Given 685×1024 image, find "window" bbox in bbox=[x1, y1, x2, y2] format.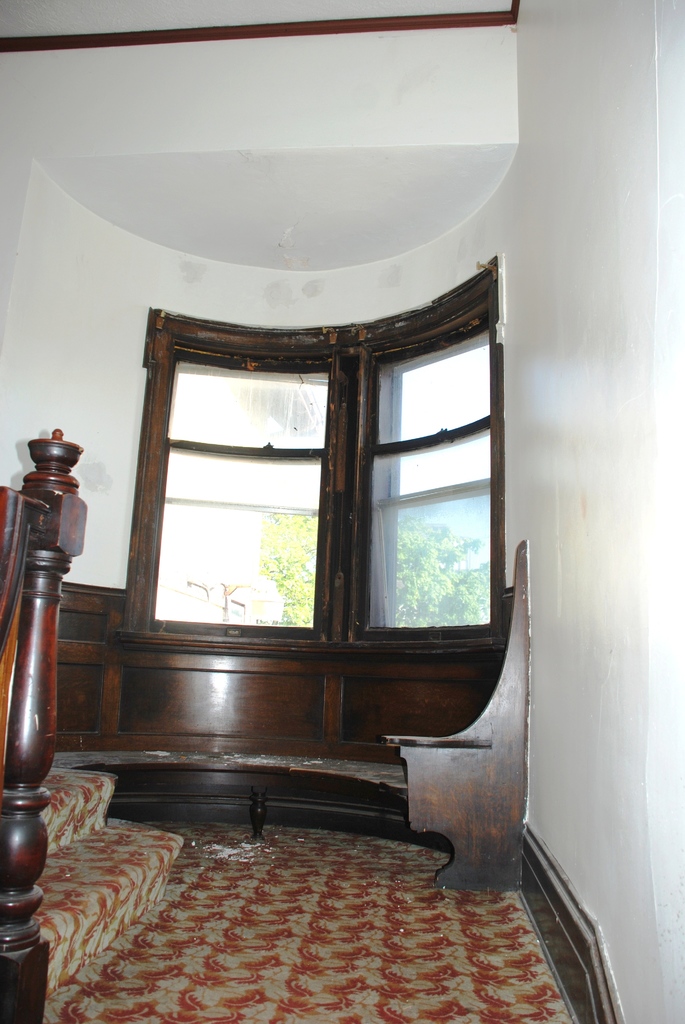
bbox=[111, 256, 505, 650].
